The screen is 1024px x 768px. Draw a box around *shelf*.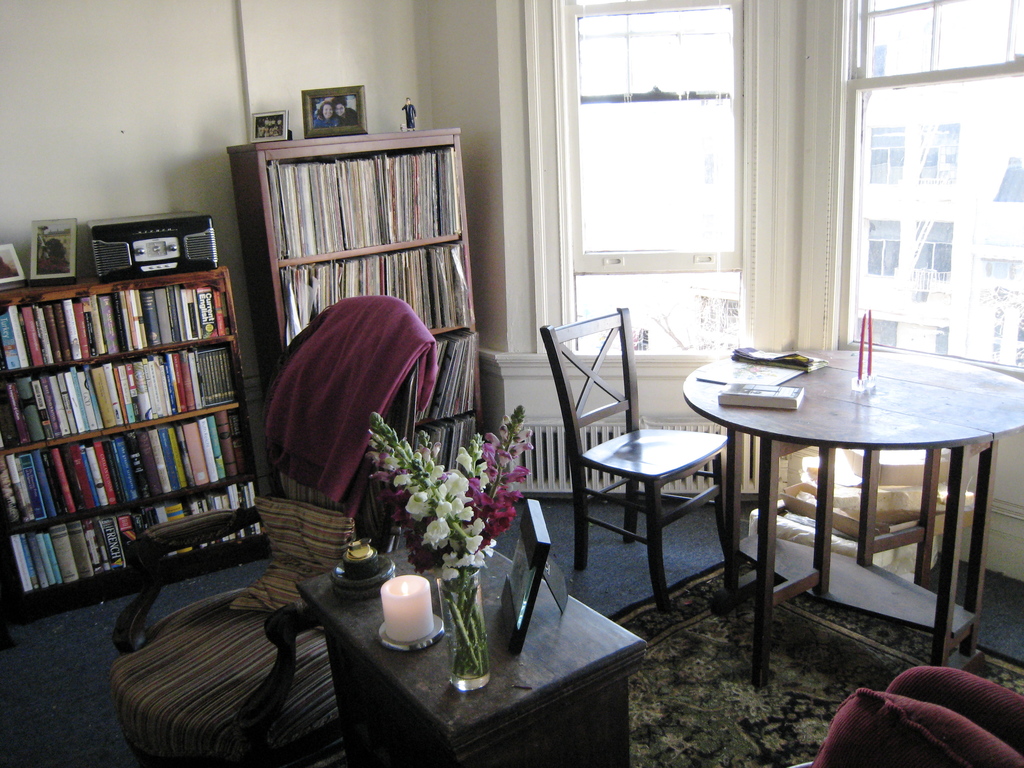
bbox=(275, 235, 469, 349).
